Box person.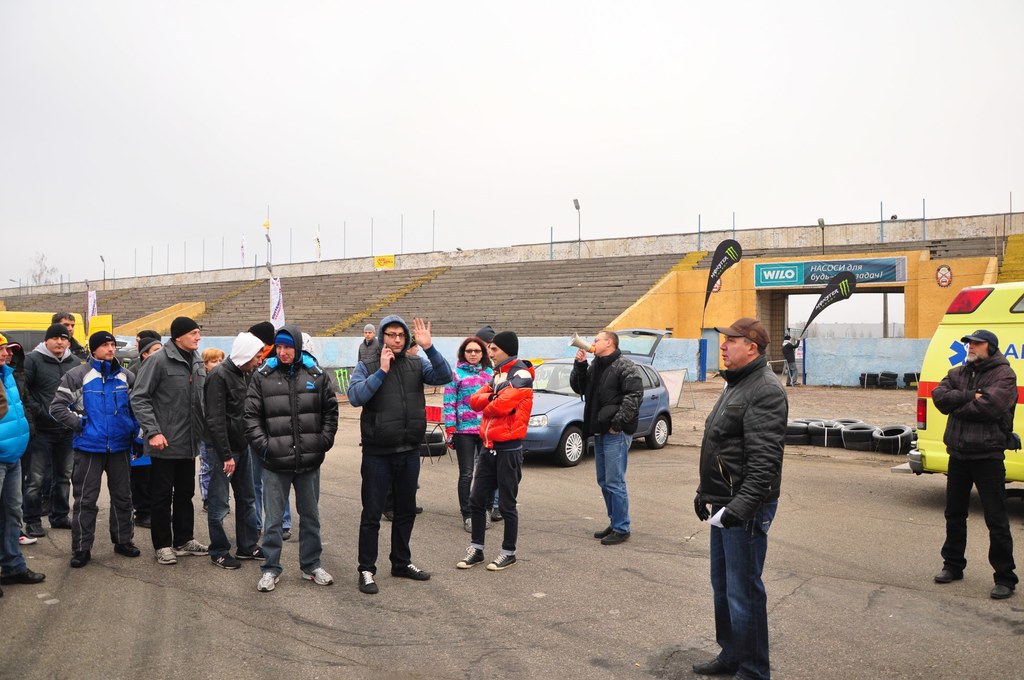
[left=568, top=332, right=643, bottom=544].
